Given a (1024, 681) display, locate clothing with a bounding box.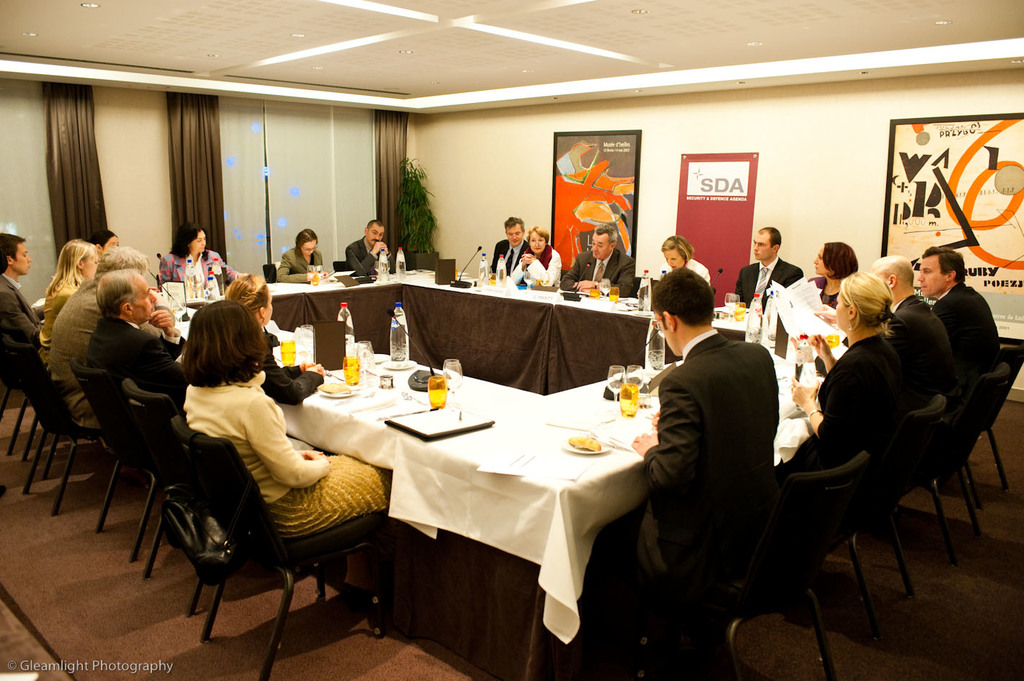
Located: 0/276/45/354.
